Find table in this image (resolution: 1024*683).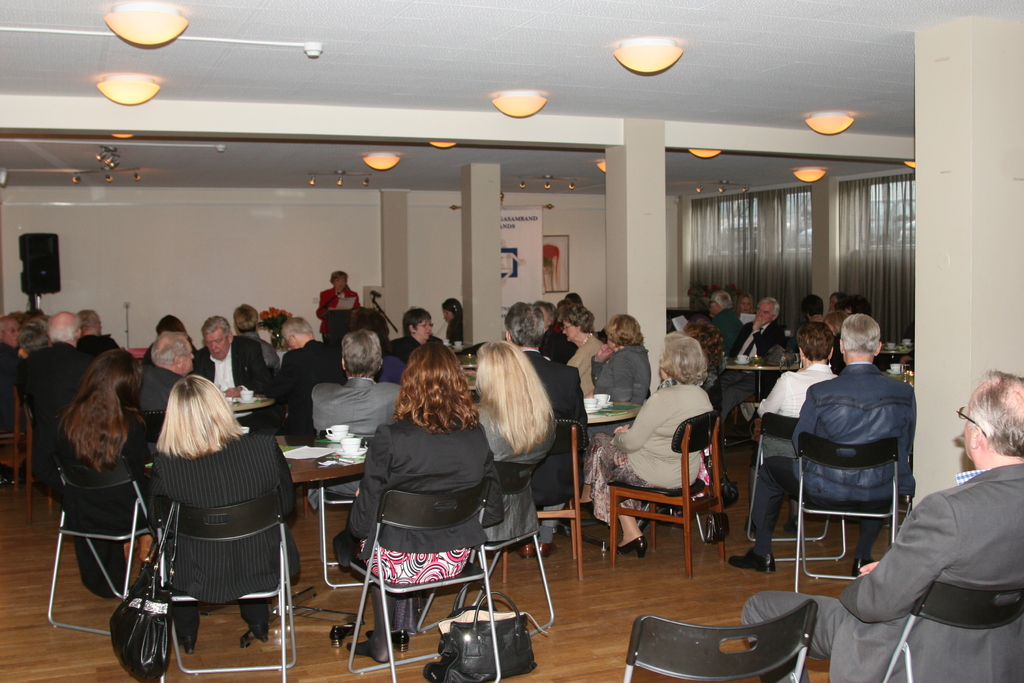
select_region(561, 402, 634, 473).
